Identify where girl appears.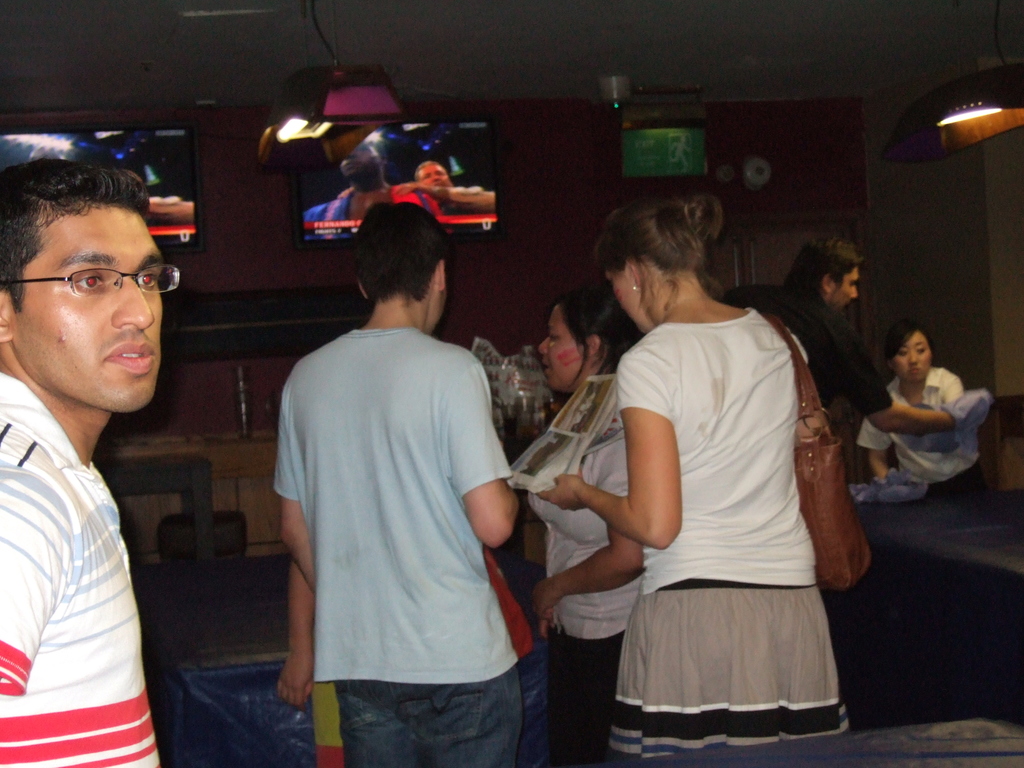
Appears at pyautogui.locateOnScreen(857, 319, 992, 497).
